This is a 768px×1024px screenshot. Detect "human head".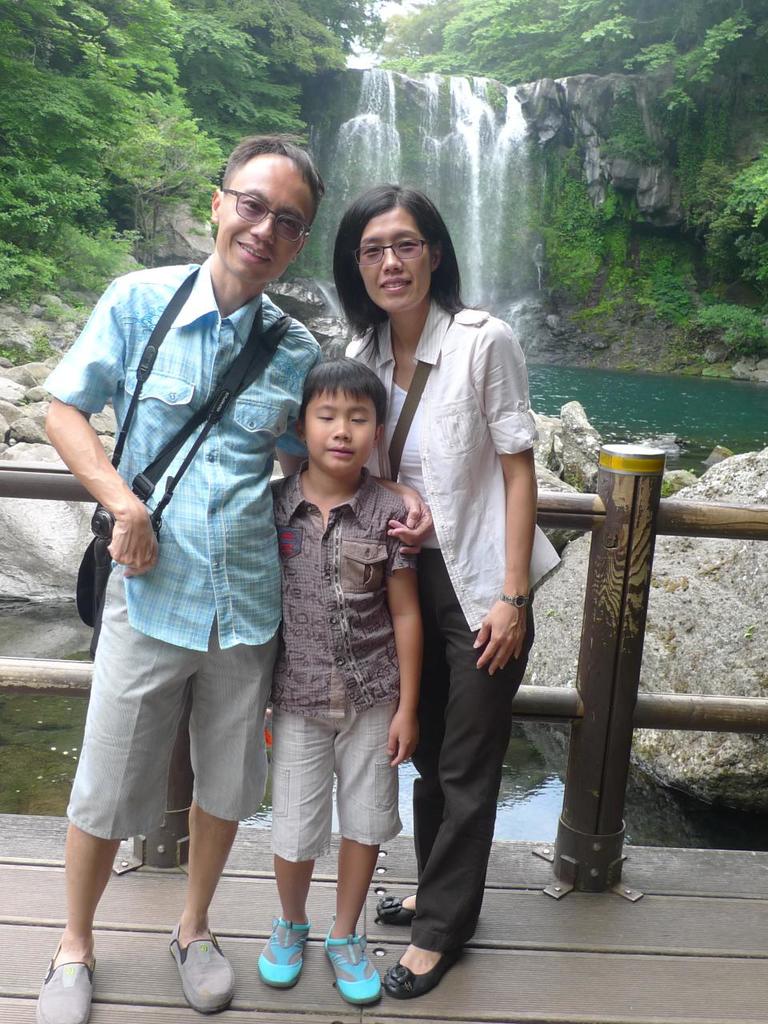
locate(210, 140, 325, 288).
